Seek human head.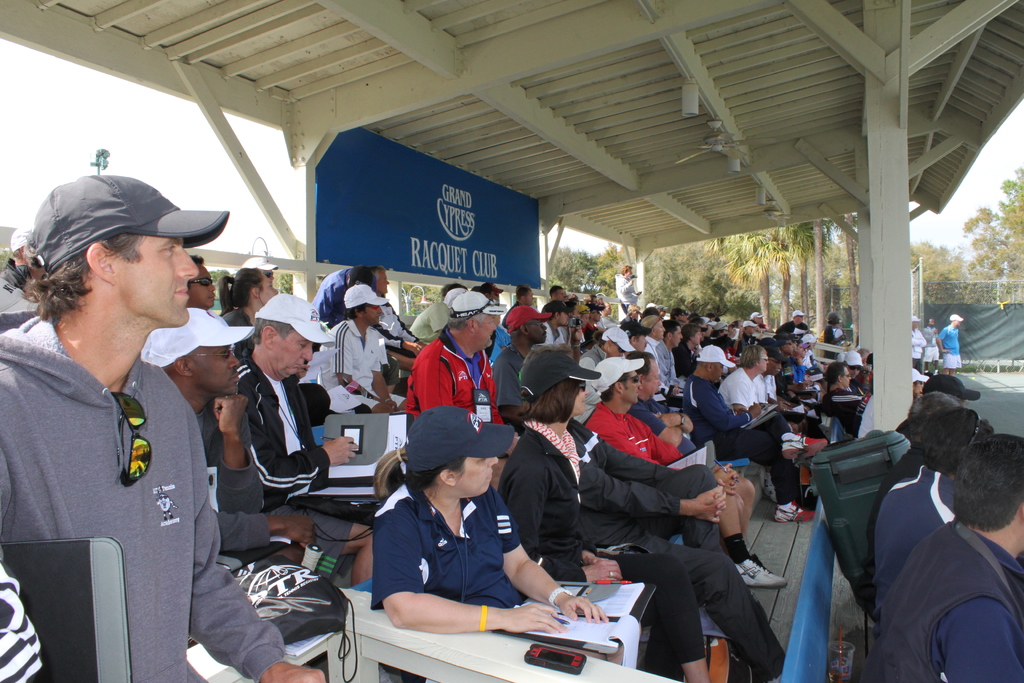
box=[519, 347, 591, 420].
